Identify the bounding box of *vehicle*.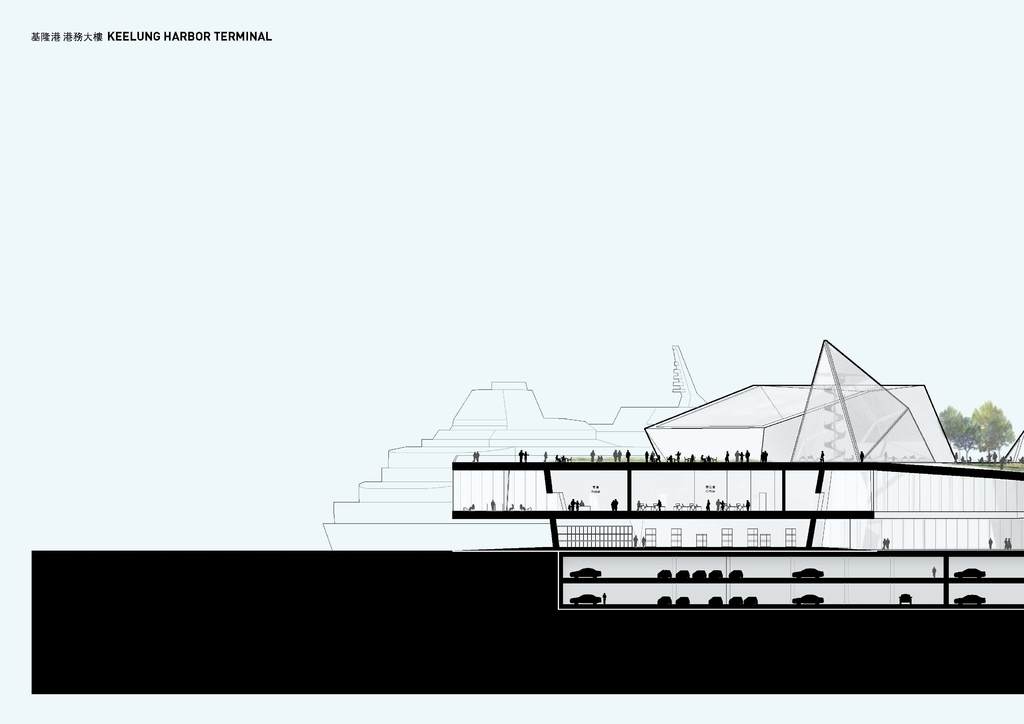
[950,568,986,581].
